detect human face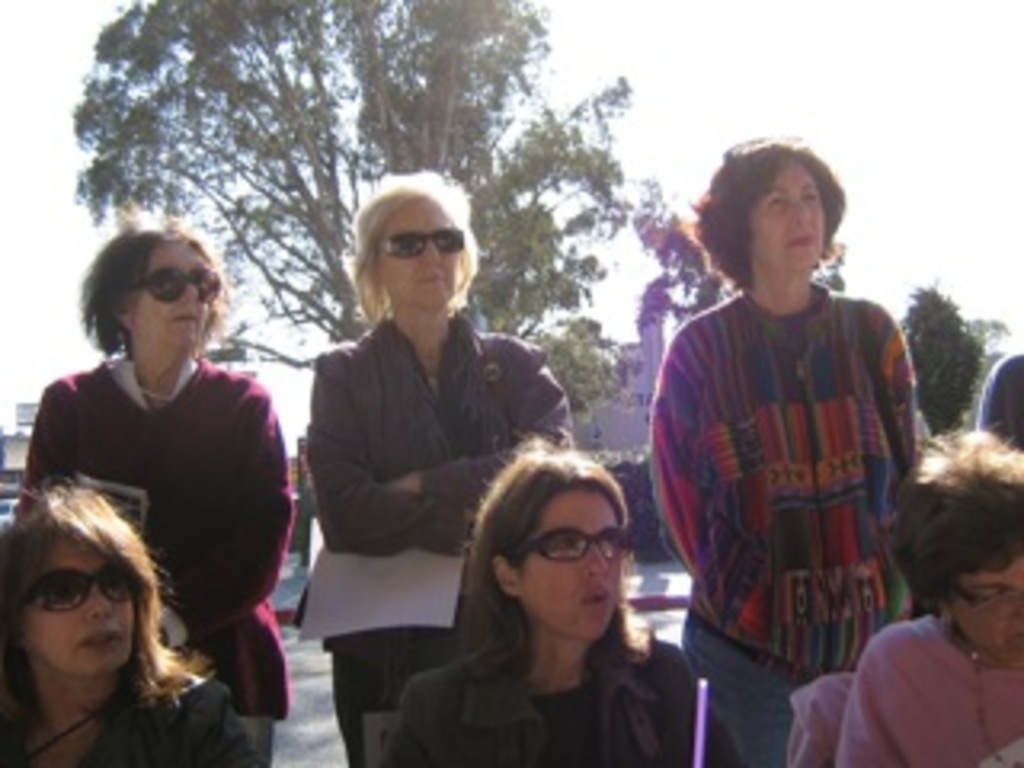
{"left": 522, "top": 480, "right": 624, "bottom": 640}
